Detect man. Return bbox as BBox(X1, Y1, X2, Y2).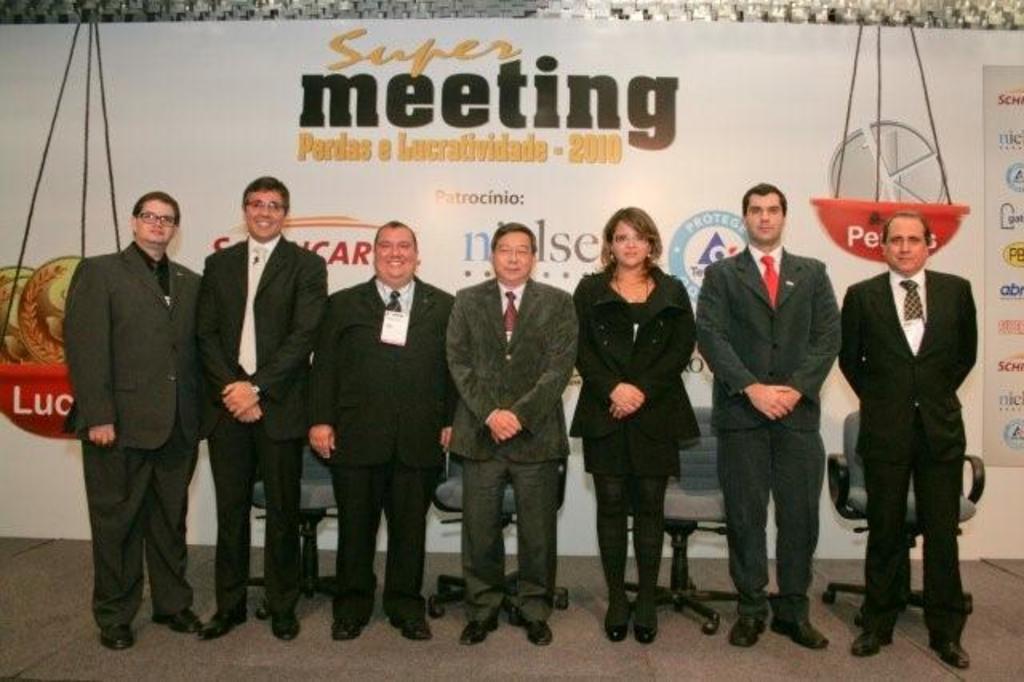
BBox(696, 183, 843, 653).
